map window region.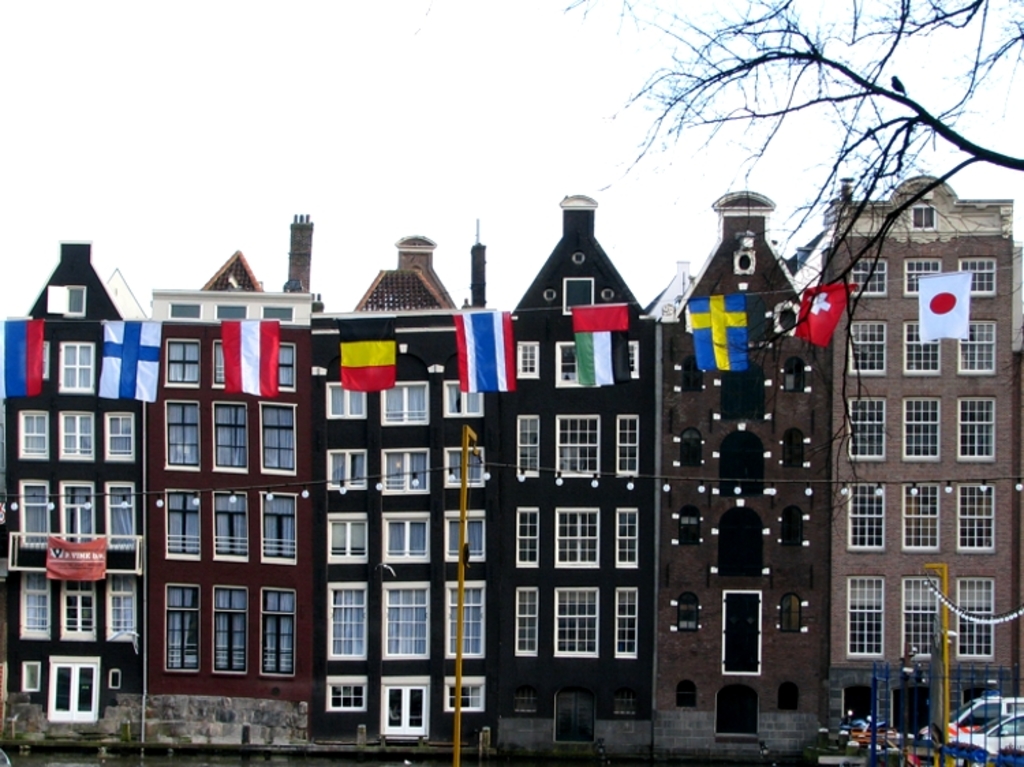
Mapped to detection(961, 400, 995, 457).
